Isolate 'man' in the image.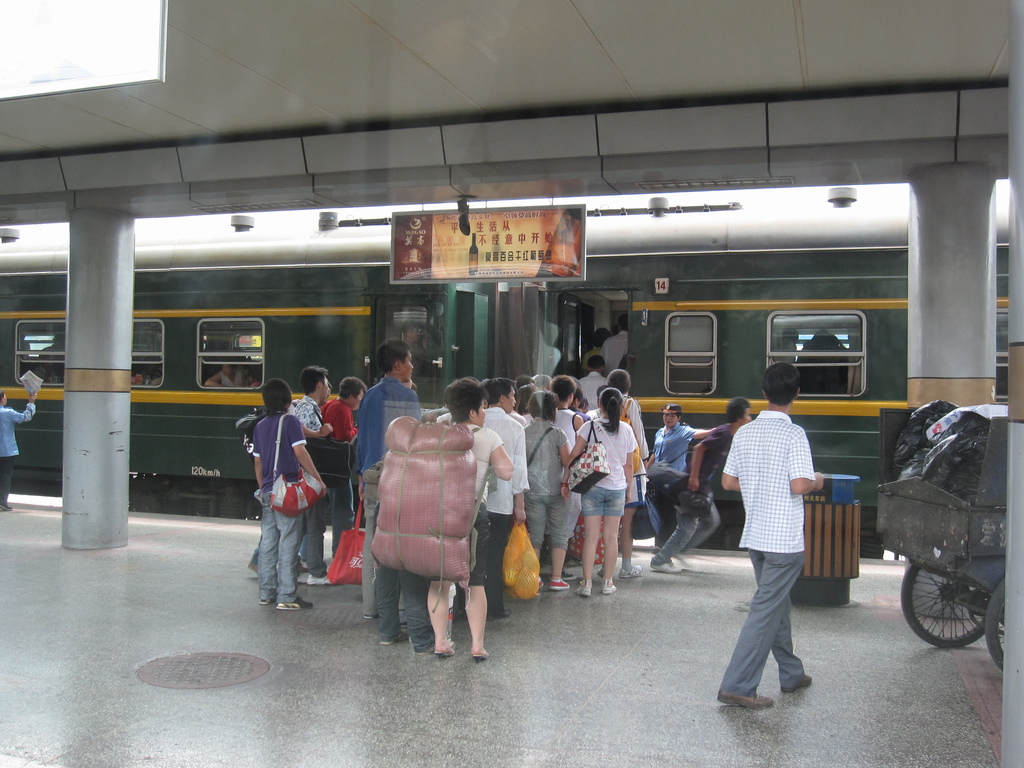
Isolated region: box=[717, 352, 829, 705].
